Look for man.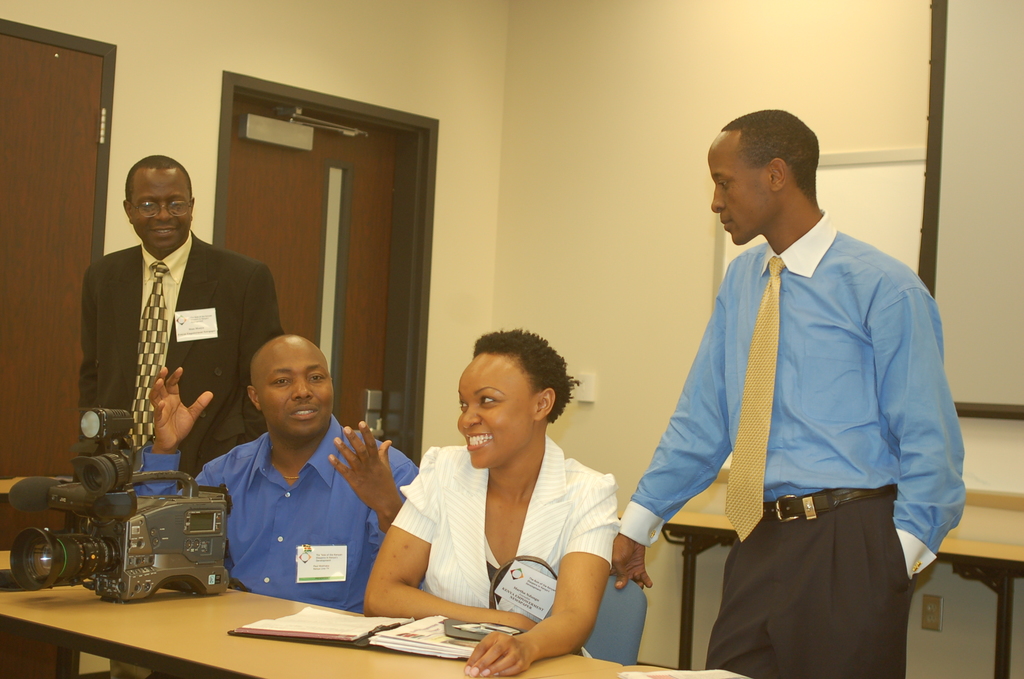
Found: 135/334/420/632.
